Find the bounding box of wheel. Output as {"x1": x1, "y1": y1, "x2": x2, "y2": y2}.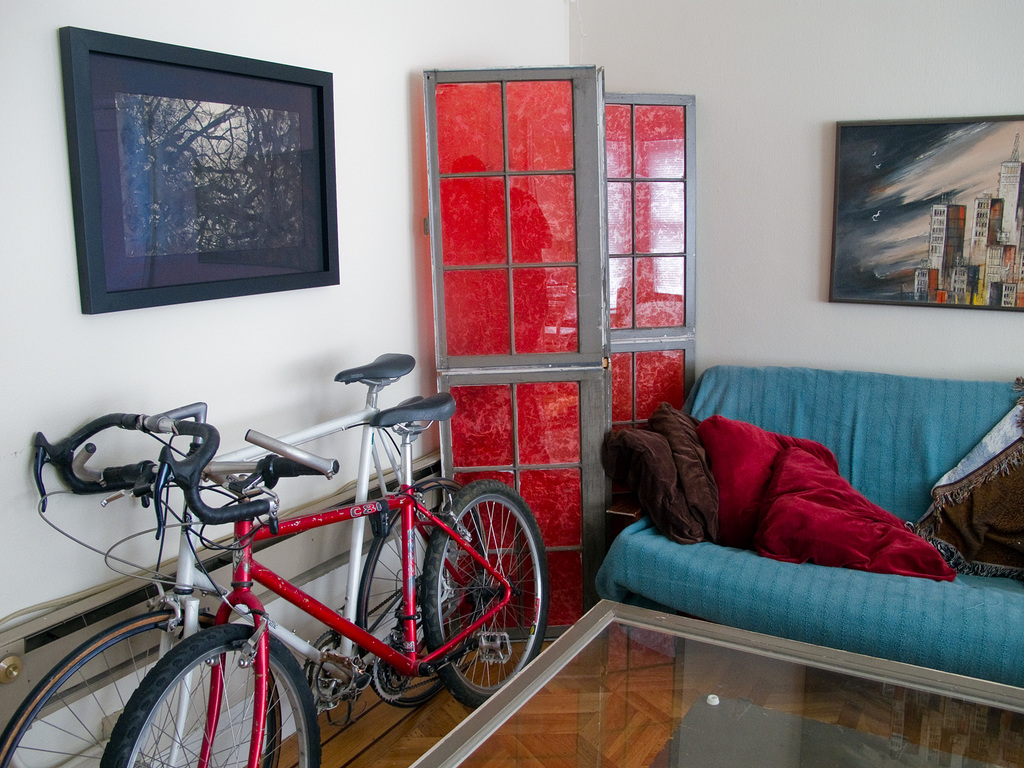
{"x1": 106, "y1": 623, "x2": 319, "y2": 762}.
